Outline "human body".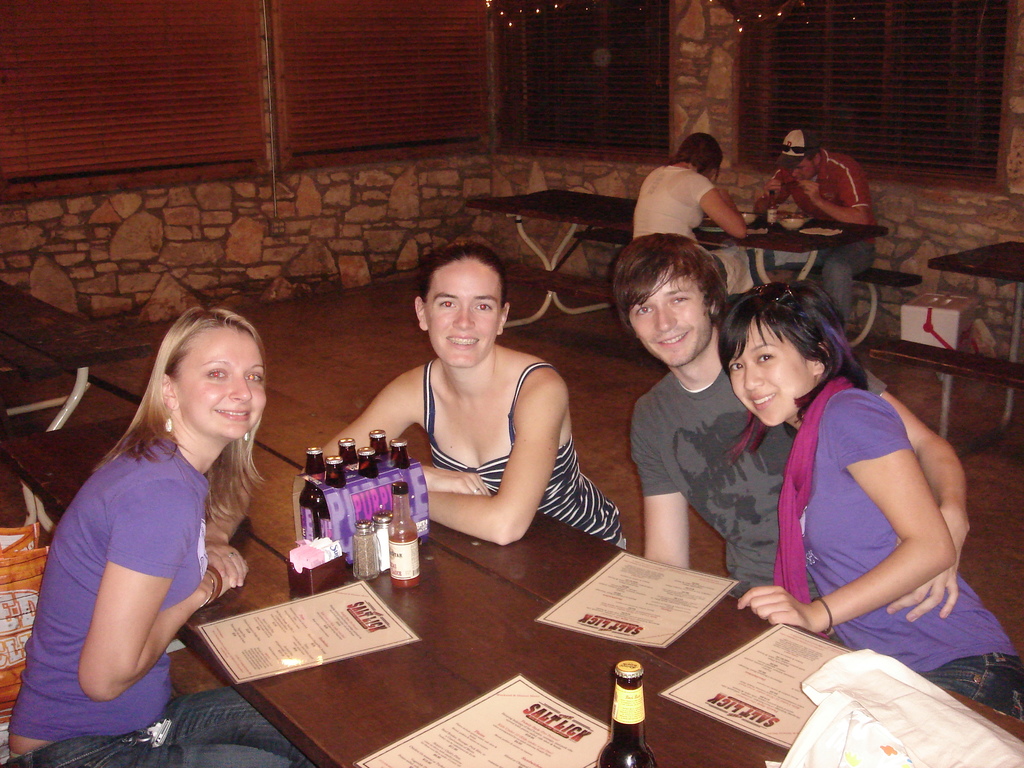
Outline: region(19, 312, 269, 758).
